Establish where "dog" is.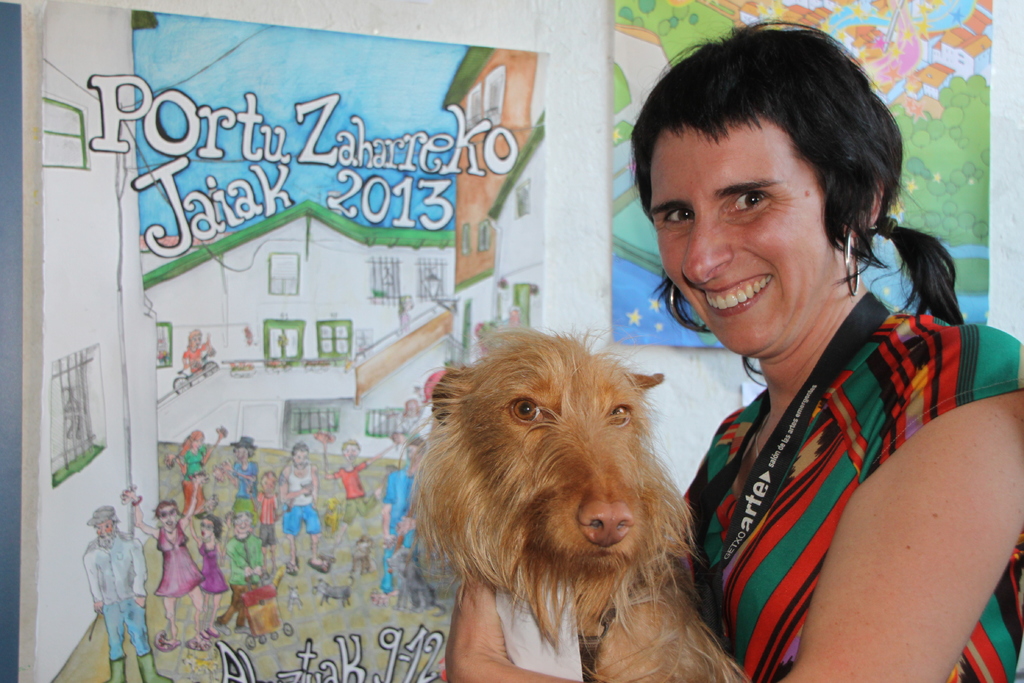
Established at box=[387, 548, 448, 617].
